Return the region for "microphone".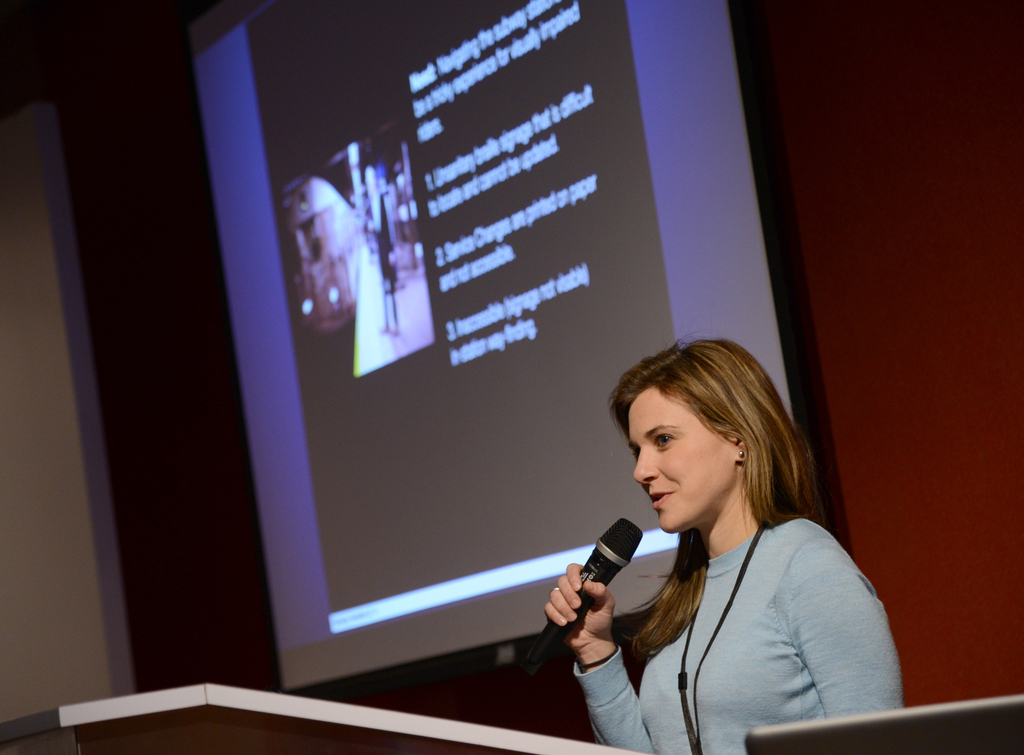
(left=551, top=530, right=650, bottom=658).
